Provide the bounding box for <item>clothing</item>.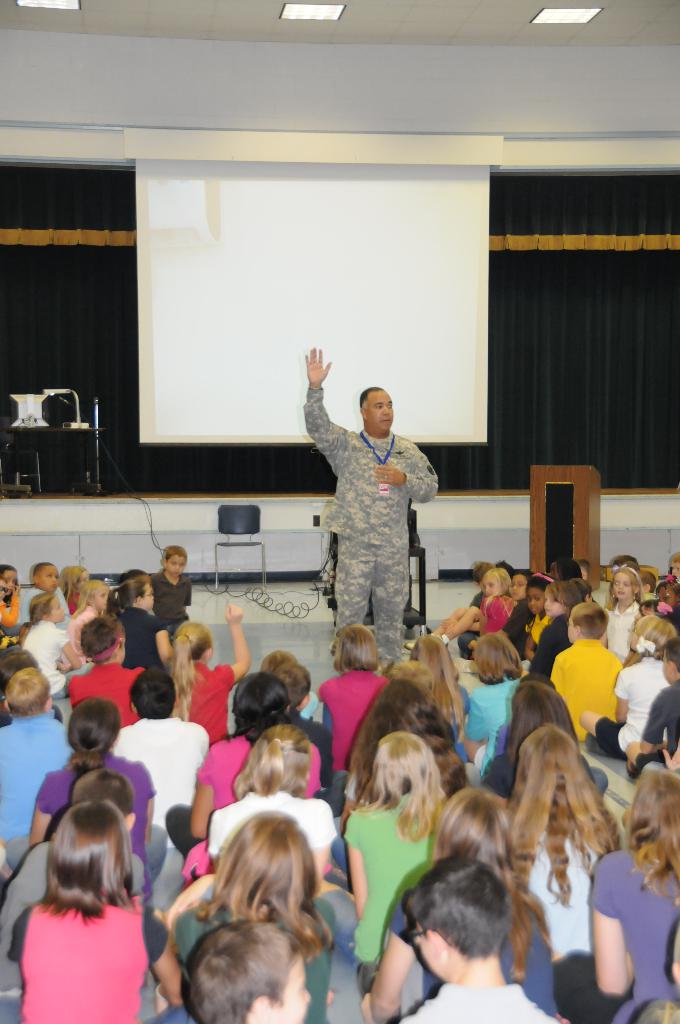
550,644,619,721.
